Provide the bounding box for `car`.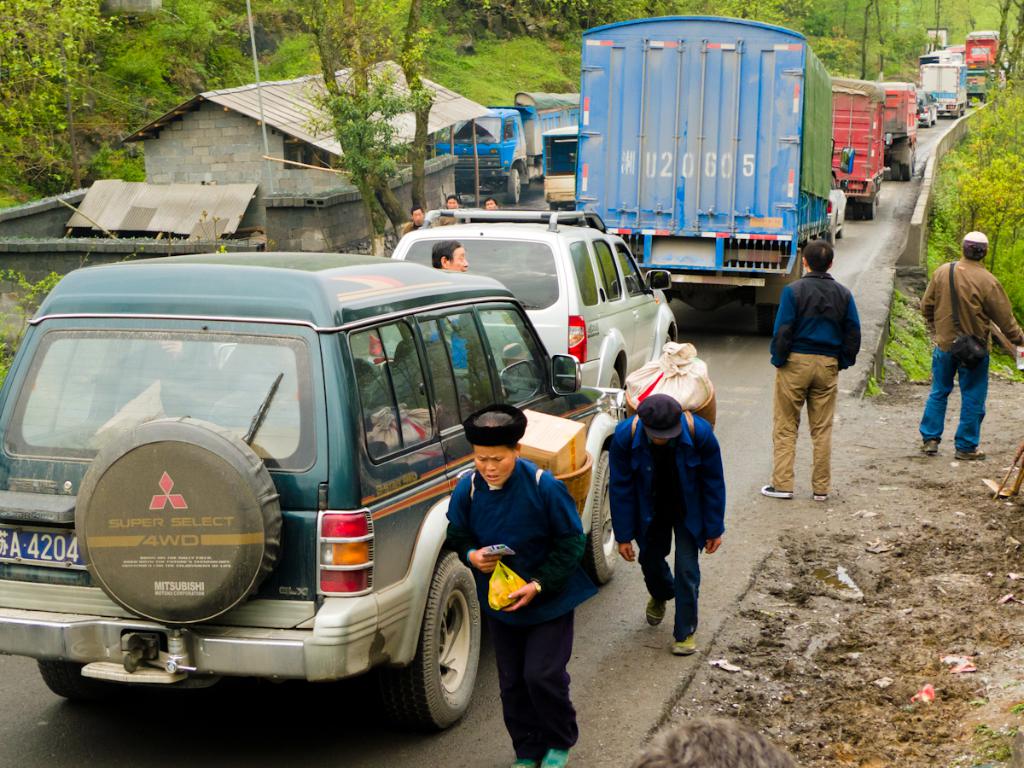
(left=387, top=205, right=682, bottom=412).
